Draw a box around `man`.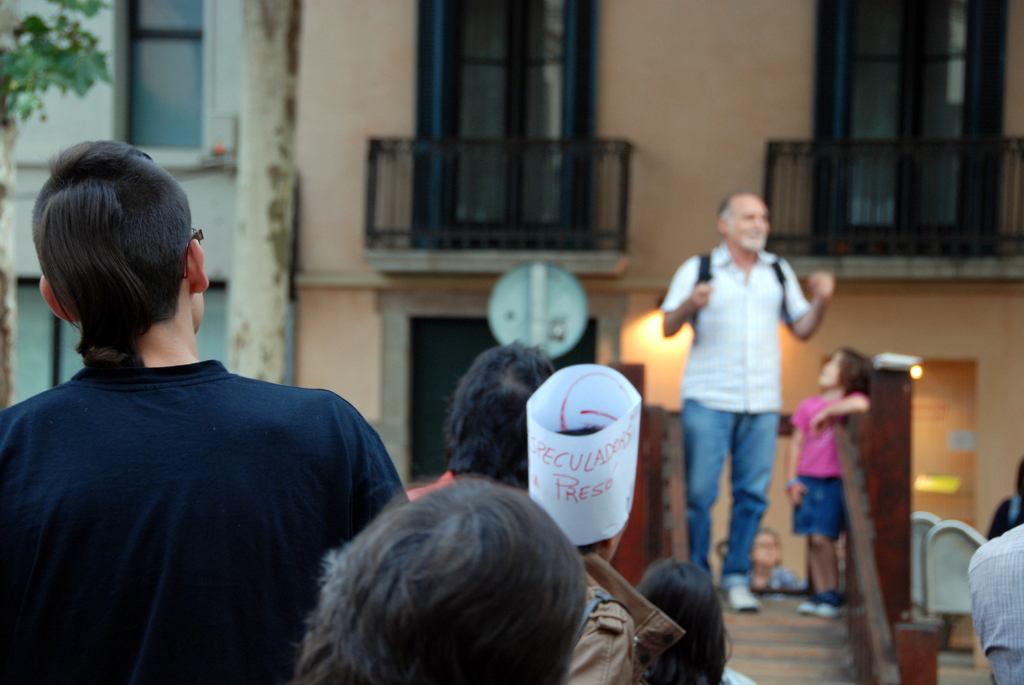
8, 137, 412, 667.
